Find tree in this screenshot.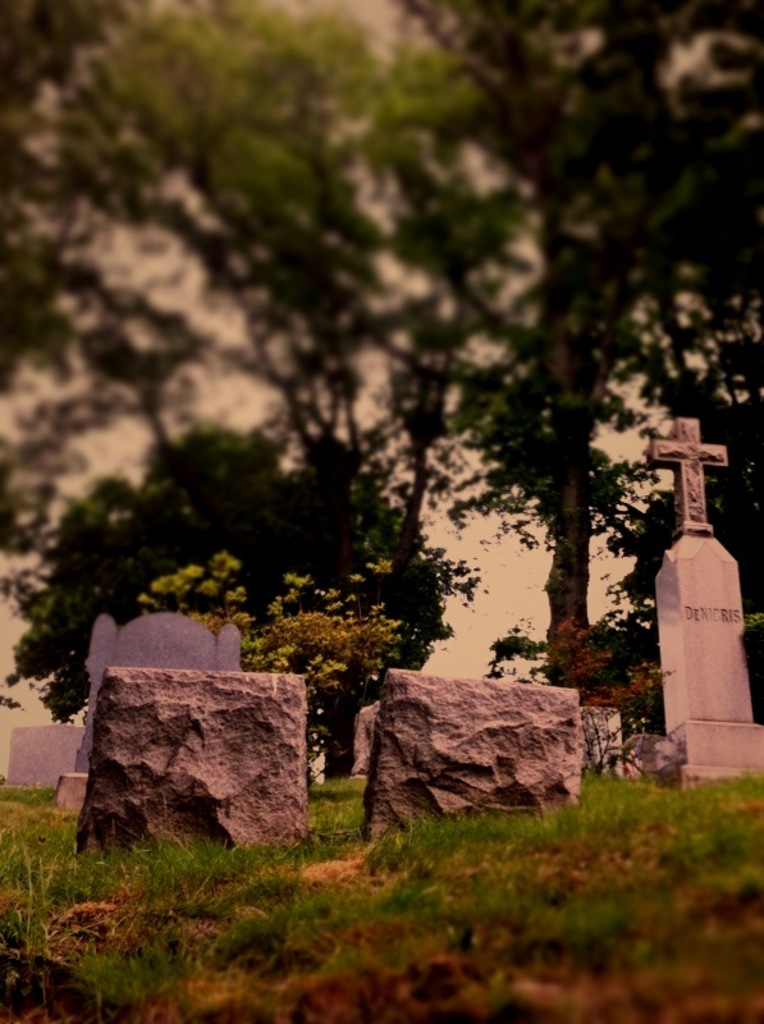
The bounding box for tree is x1=128 y1=552 x2=397 y2=764.
